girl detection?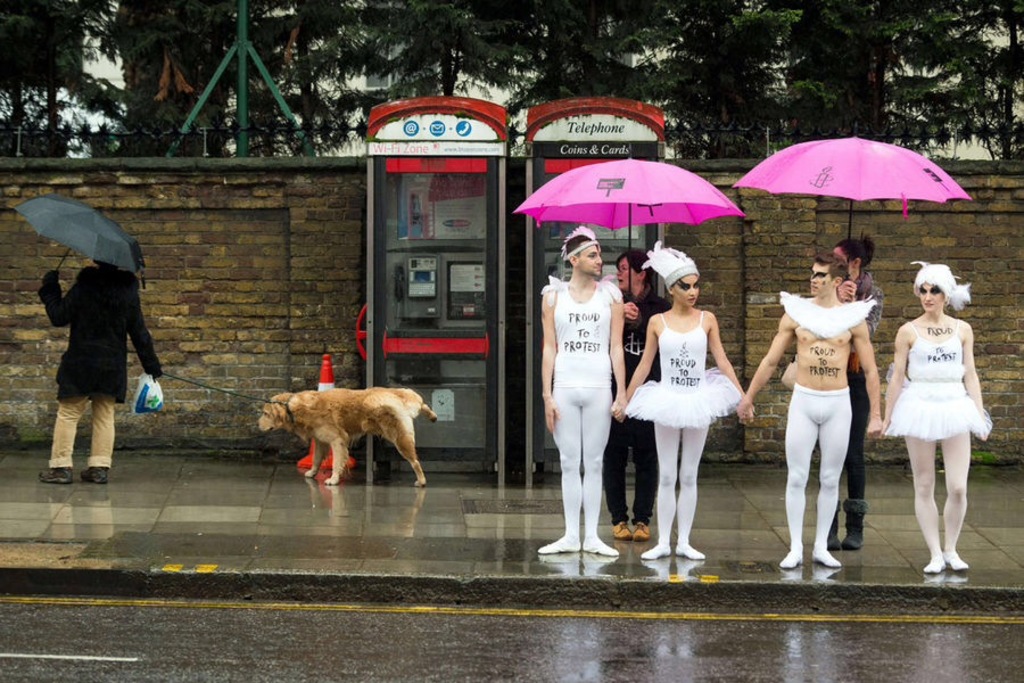
bbox(880, 260, 993, 573)
